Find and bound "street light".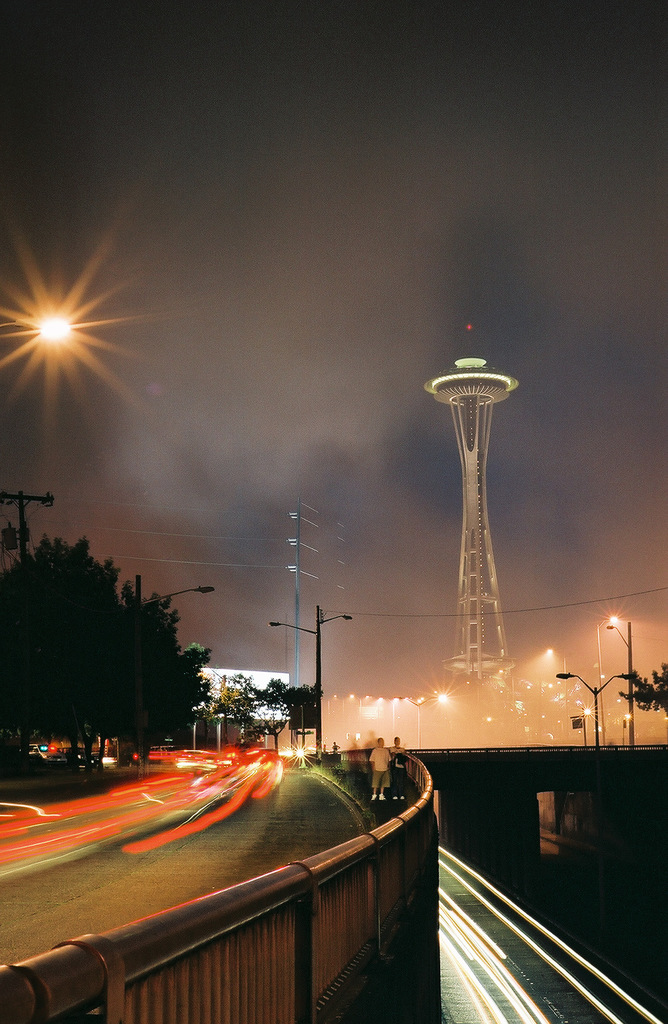
Bound: 607,624,630,747.
